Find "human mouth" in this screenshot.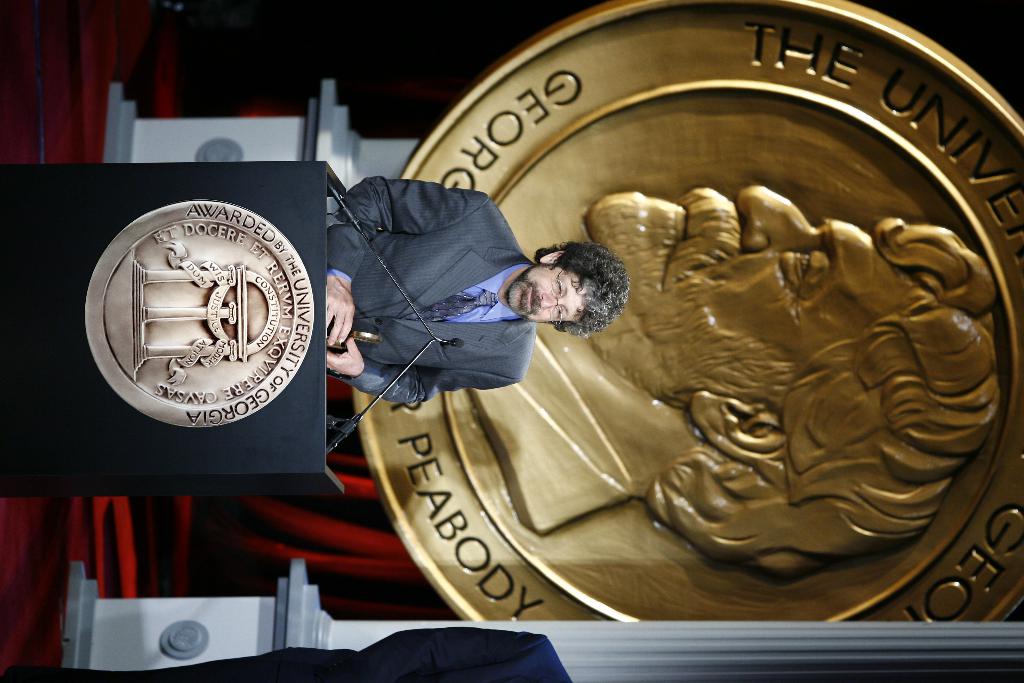
The bounding box for "human mouth" is BBox(528, 287, 534, 309).
